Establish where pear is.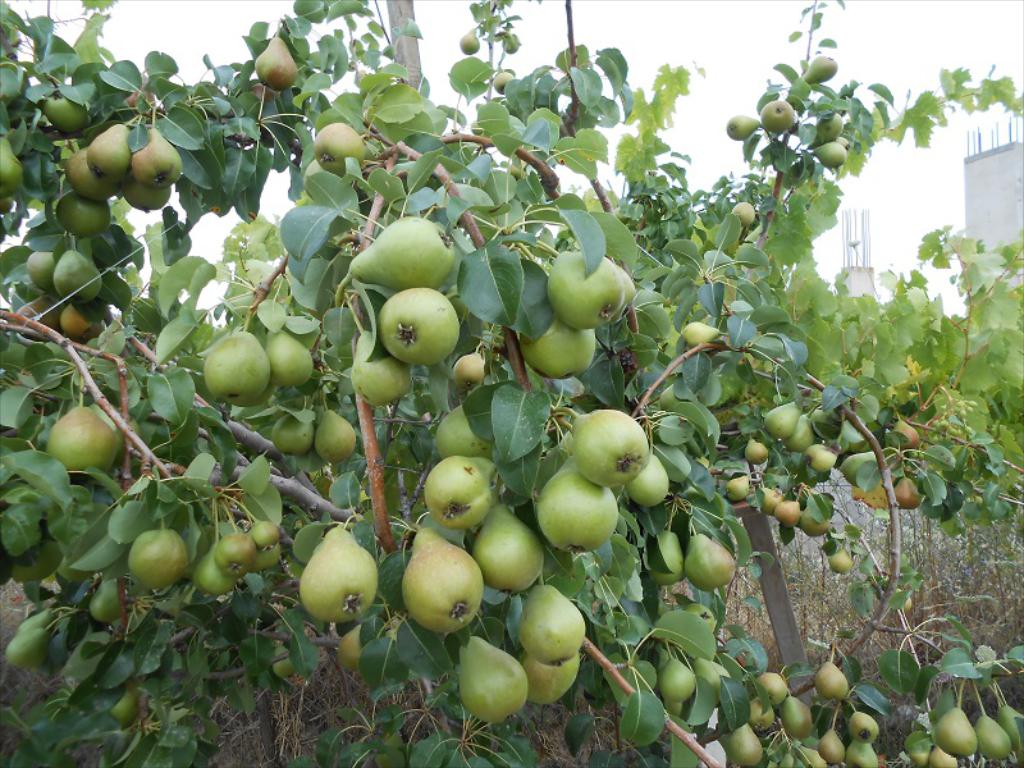
Established at <region>355, 324, 413, 407</region>.
